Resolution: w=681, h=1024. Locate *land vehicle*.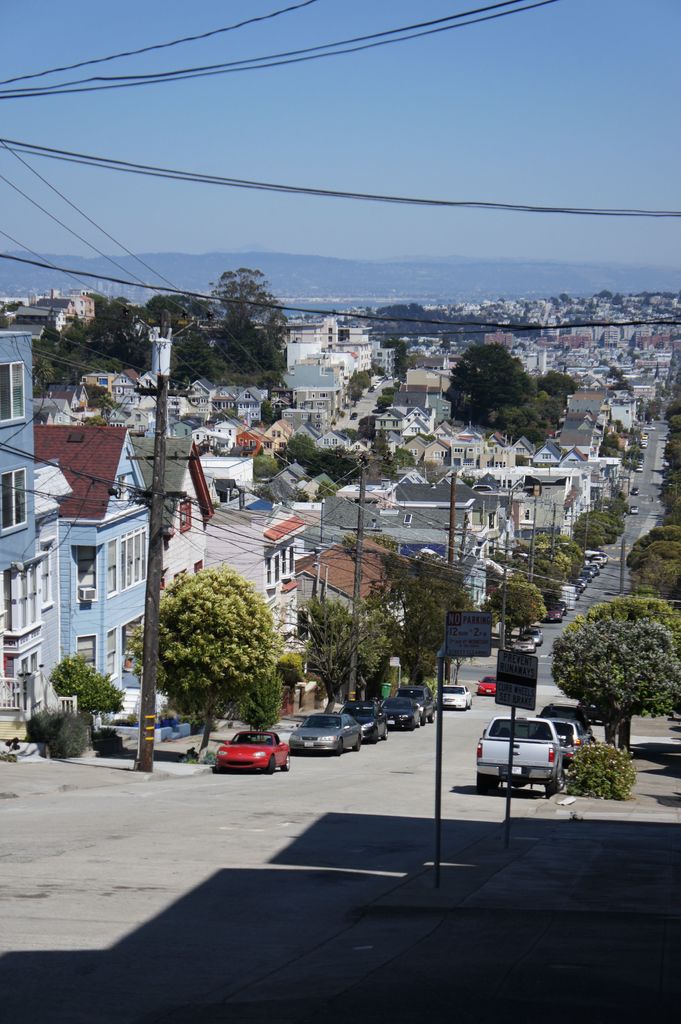
BBox(547, 612, 557, 624).
